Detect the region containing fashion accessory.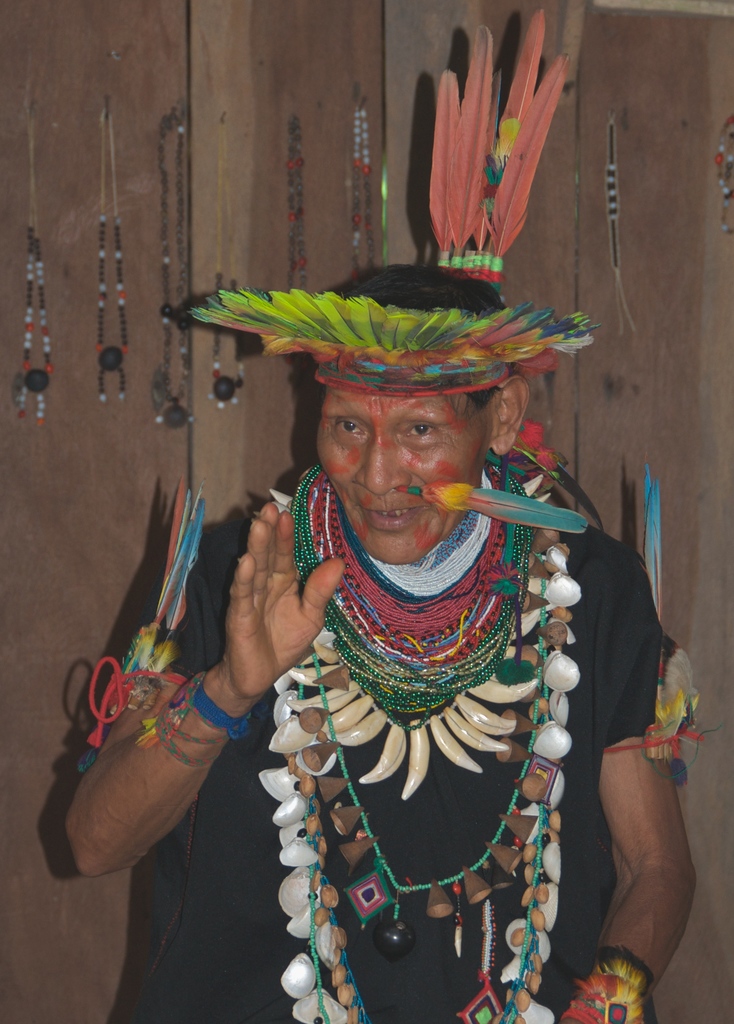
(x1=278, y1=127, x2=303, y2=295).
